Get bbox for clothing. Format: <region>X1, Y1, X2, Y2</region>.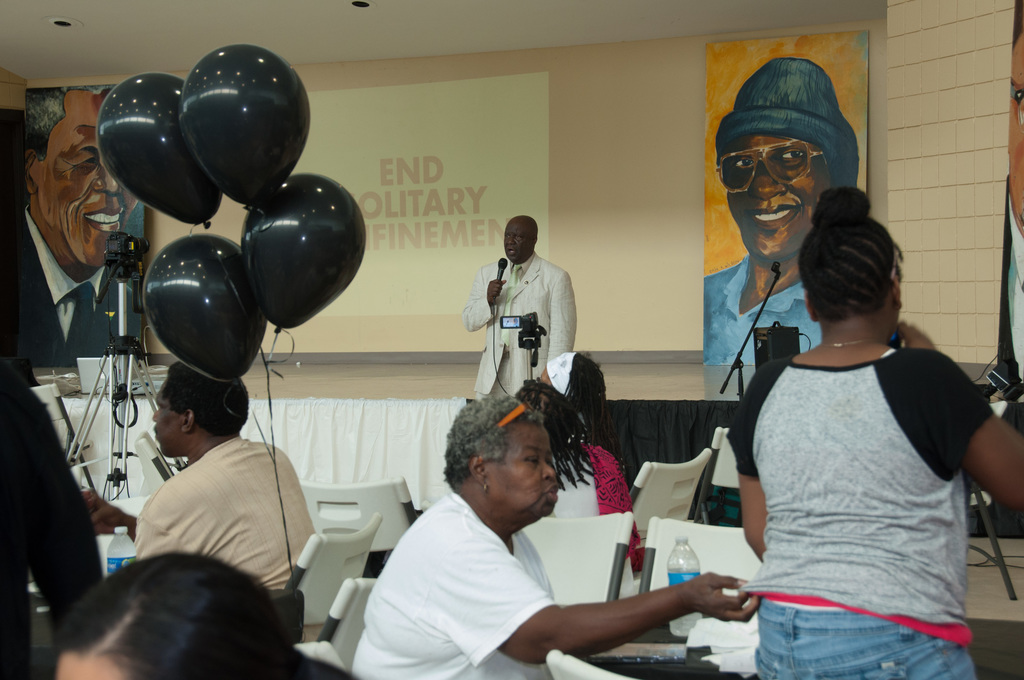
<region>1002, 163, 1023, 390</region>.
